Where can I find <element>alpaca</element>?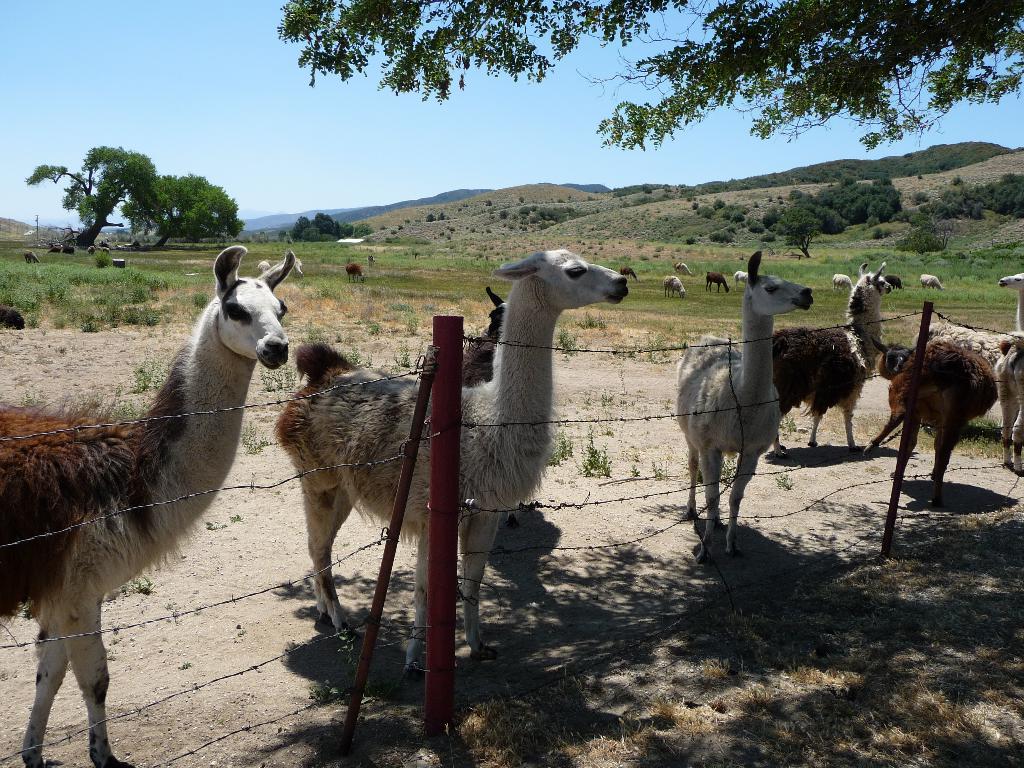
You can find it at (675,260,694,274).
